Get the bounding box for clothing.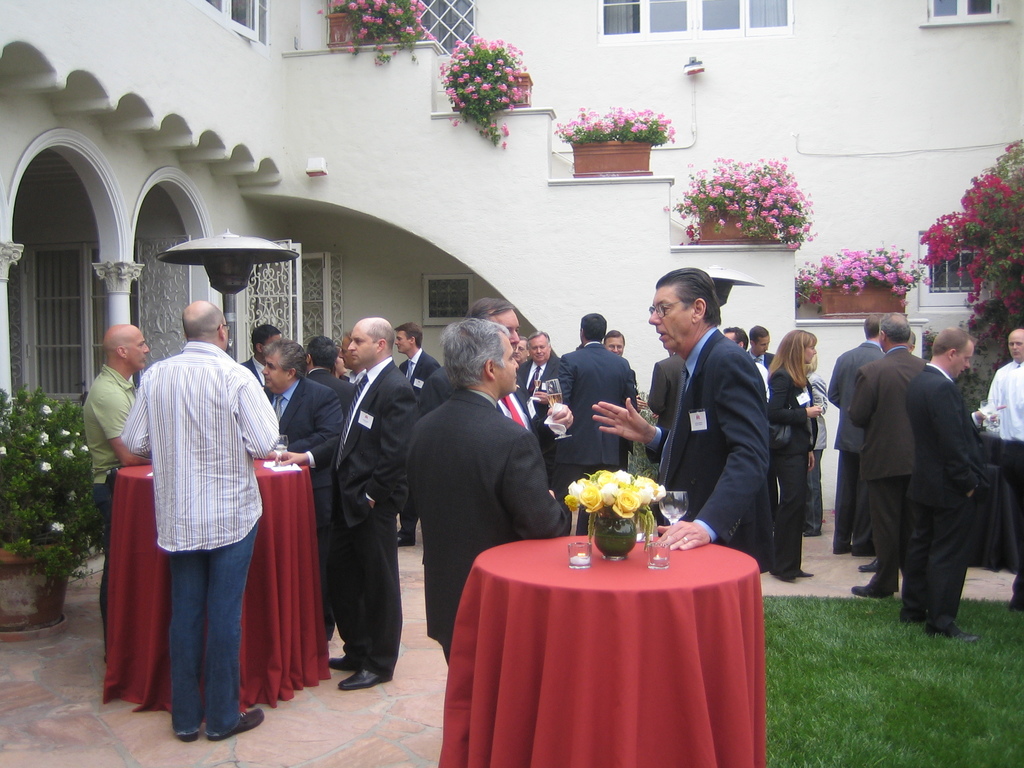
823/337/889/540.
